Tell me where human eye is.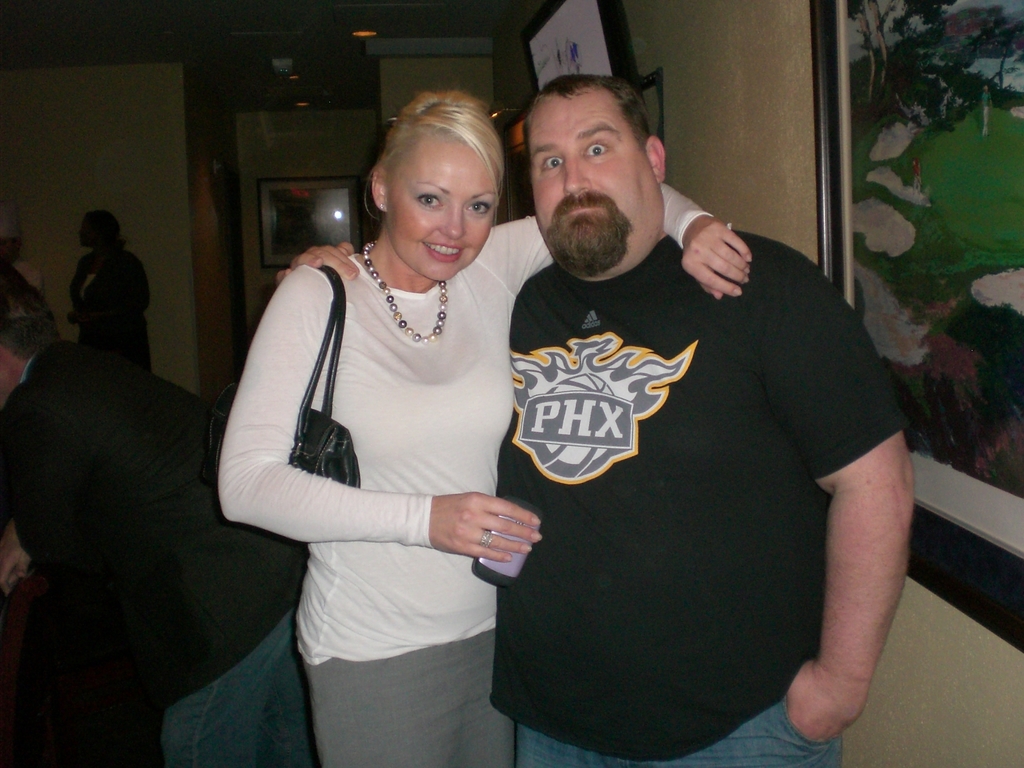
human eye is at box(536, 150, 567, 175).
